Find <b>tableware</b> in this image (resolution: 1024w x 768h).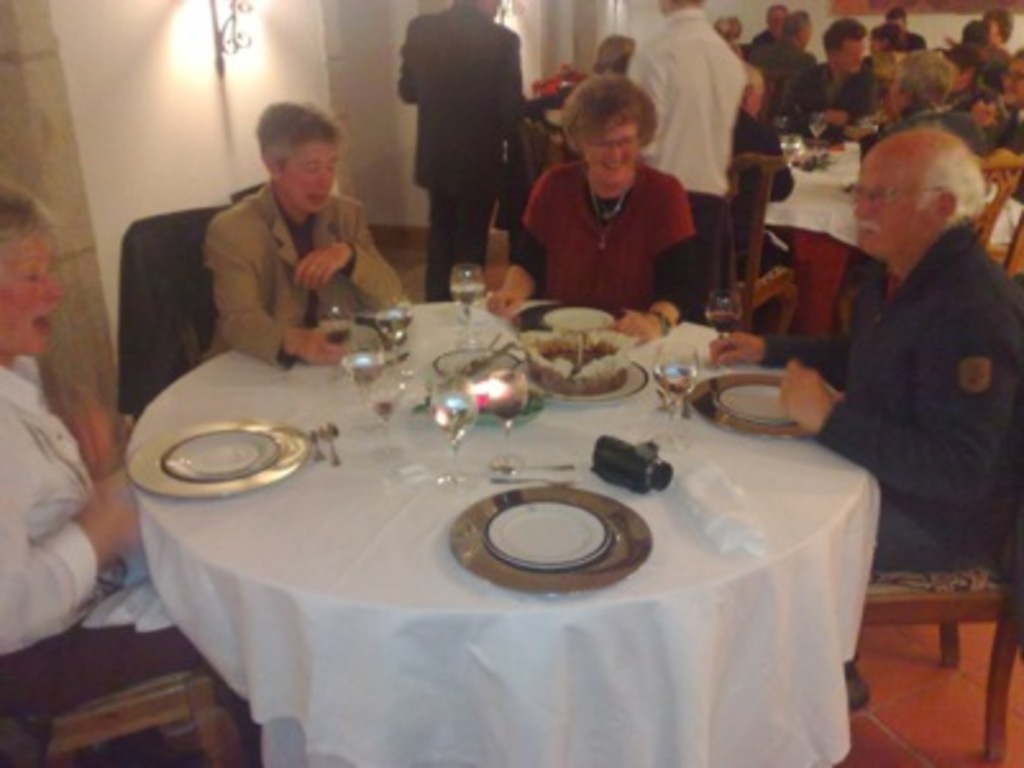
[left=492, top=458, right=573, bottom=479].
